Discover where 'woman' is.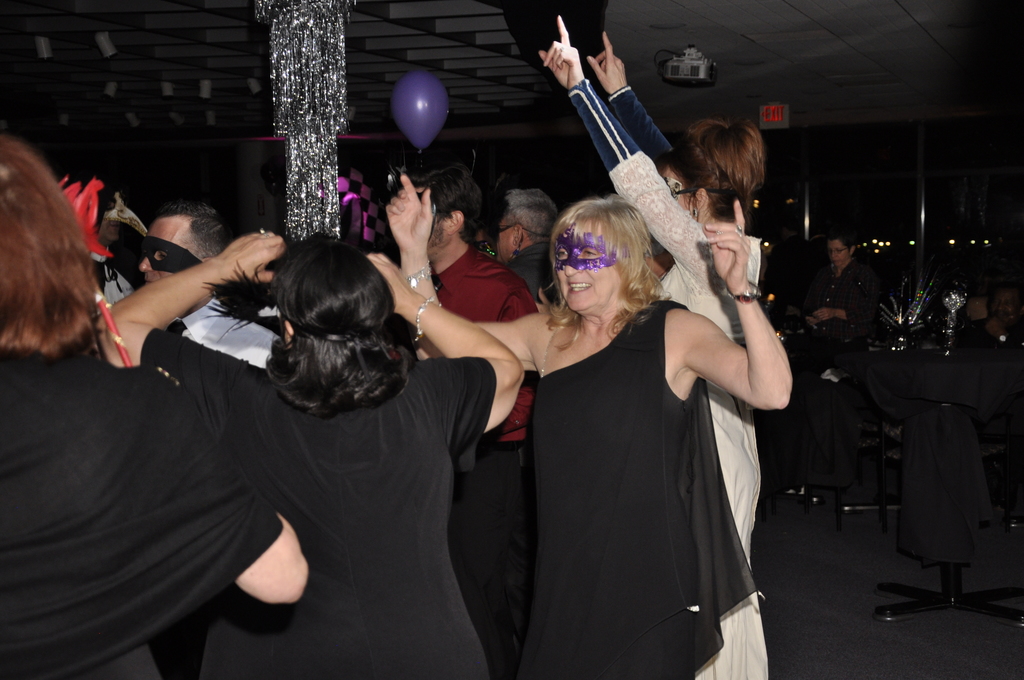
Discovered at (left=381, top=172, right=796, bottom=679).
